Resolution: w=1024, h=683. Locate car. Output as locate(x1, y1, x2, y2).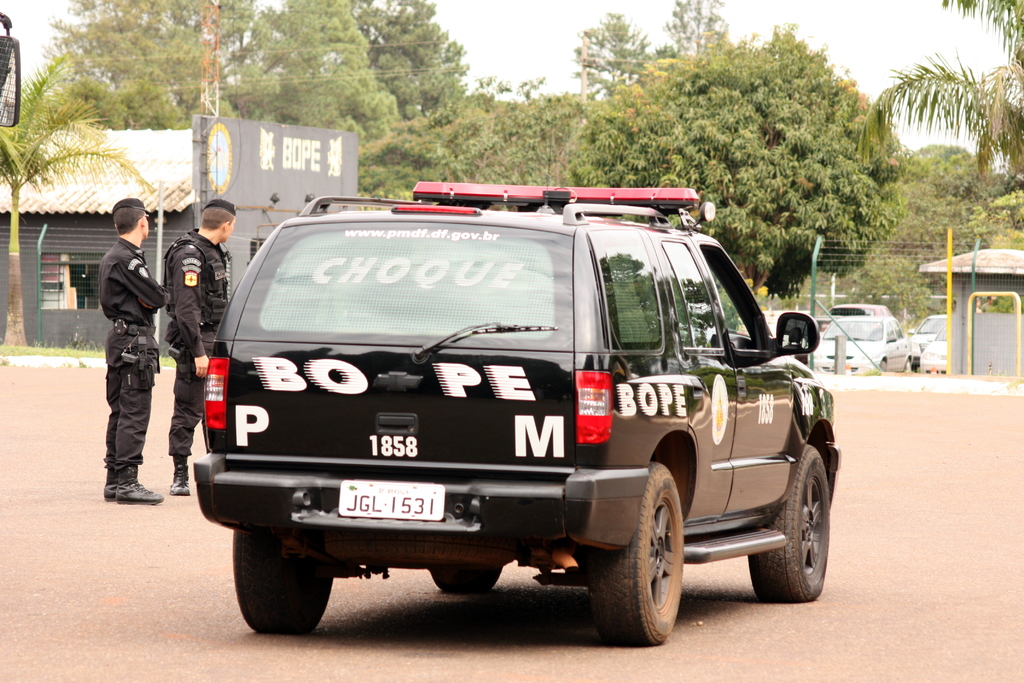
locate(180, 169, 808, 655).
